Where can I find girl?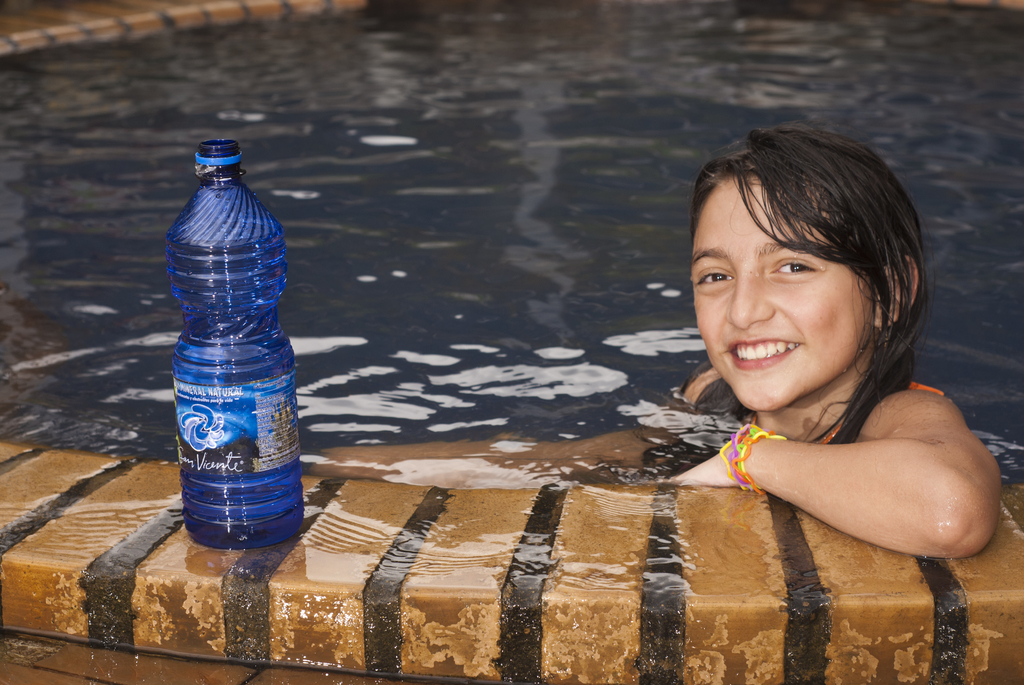
You can find it at 311 118 1005 563.
